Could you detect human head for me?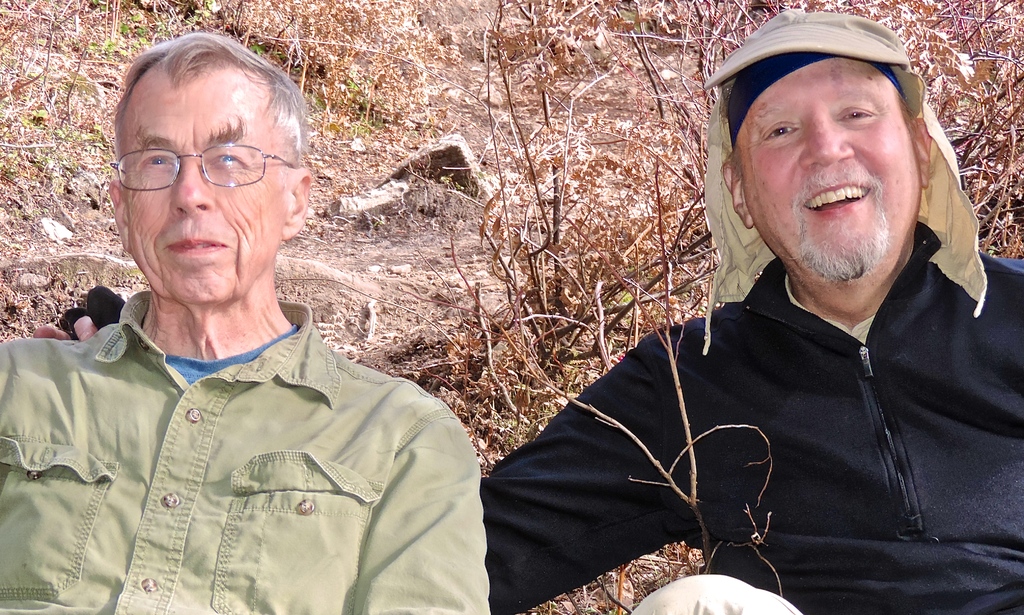
Detection result: <bbox>719, 24, 931, 281</bbox>.
